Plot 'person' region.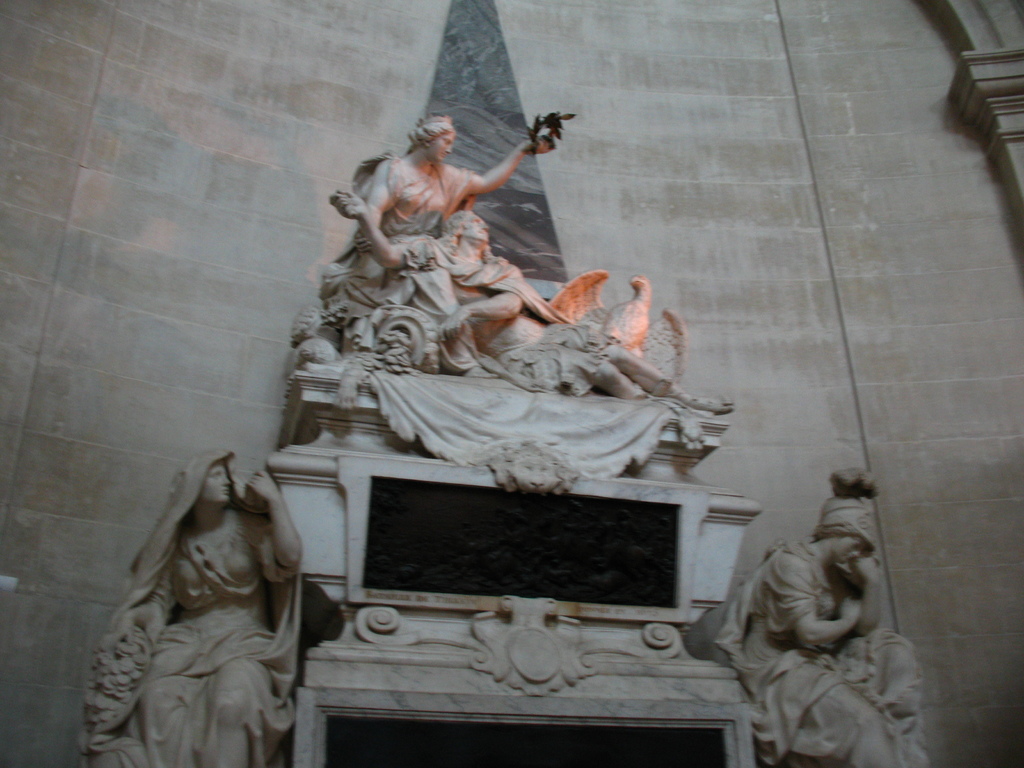
Plotted at [left=732, top=481, right=936, bottom=767].
